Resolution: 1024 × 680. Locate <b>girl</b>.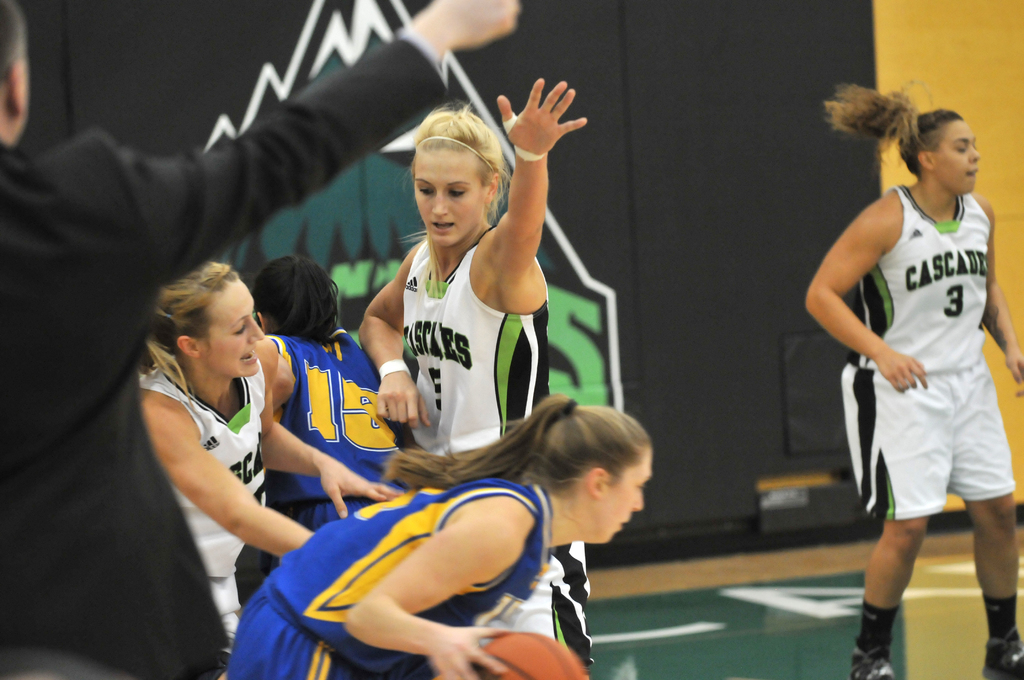
(234, 251, 419, 555).
